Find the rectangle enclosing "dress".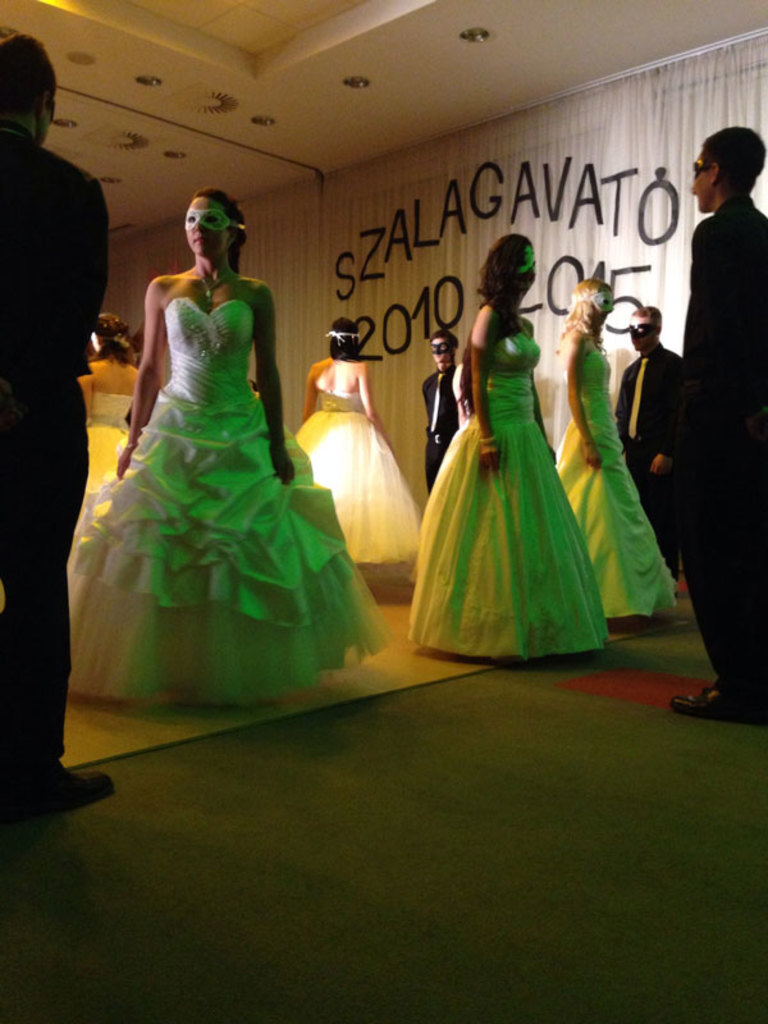
BBox(410, 332, 609, 654).
